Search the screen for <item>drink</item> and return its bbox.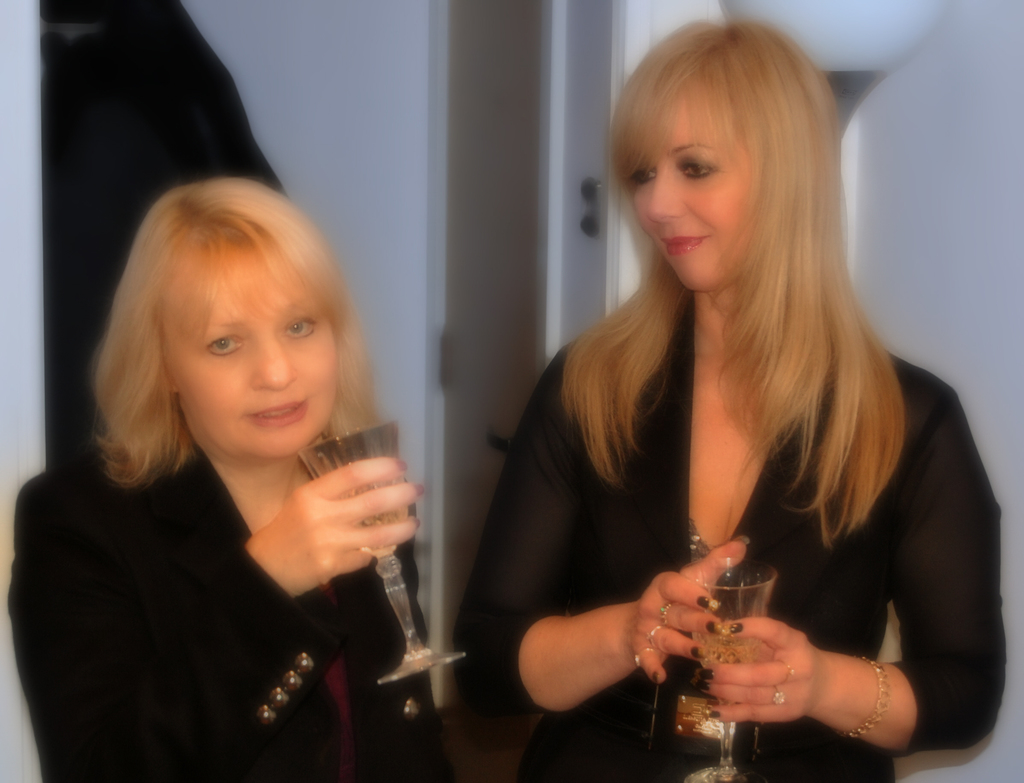
Found: x1=329 y1=472 x2=412 y2=553.
